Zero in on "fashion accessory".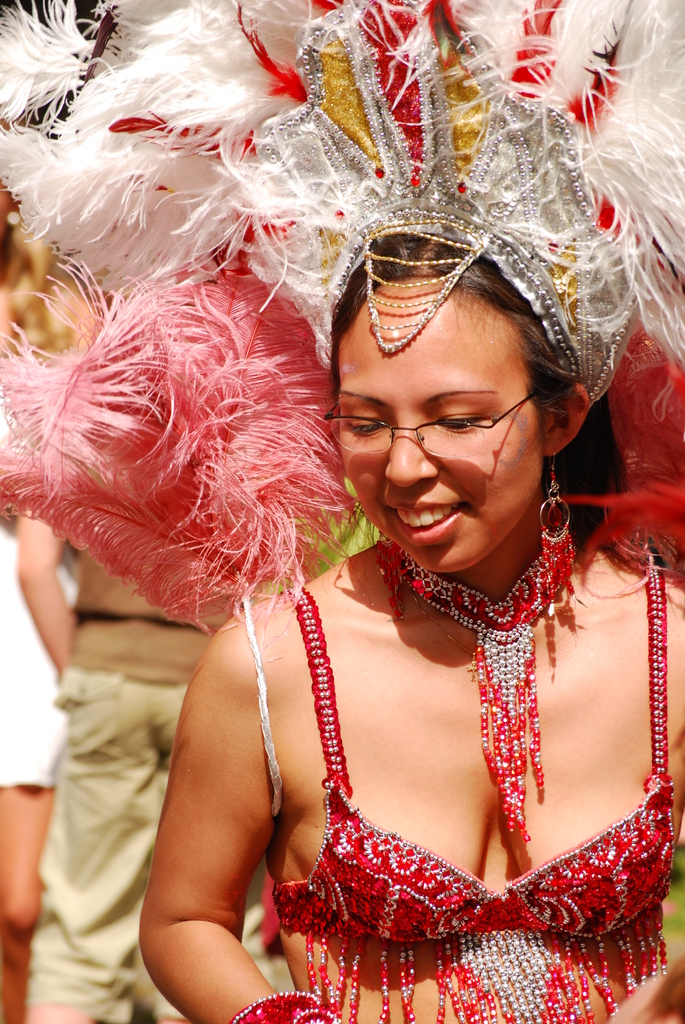
Zeroed in: (left=226, top=993, right=342, bottom=1023).
